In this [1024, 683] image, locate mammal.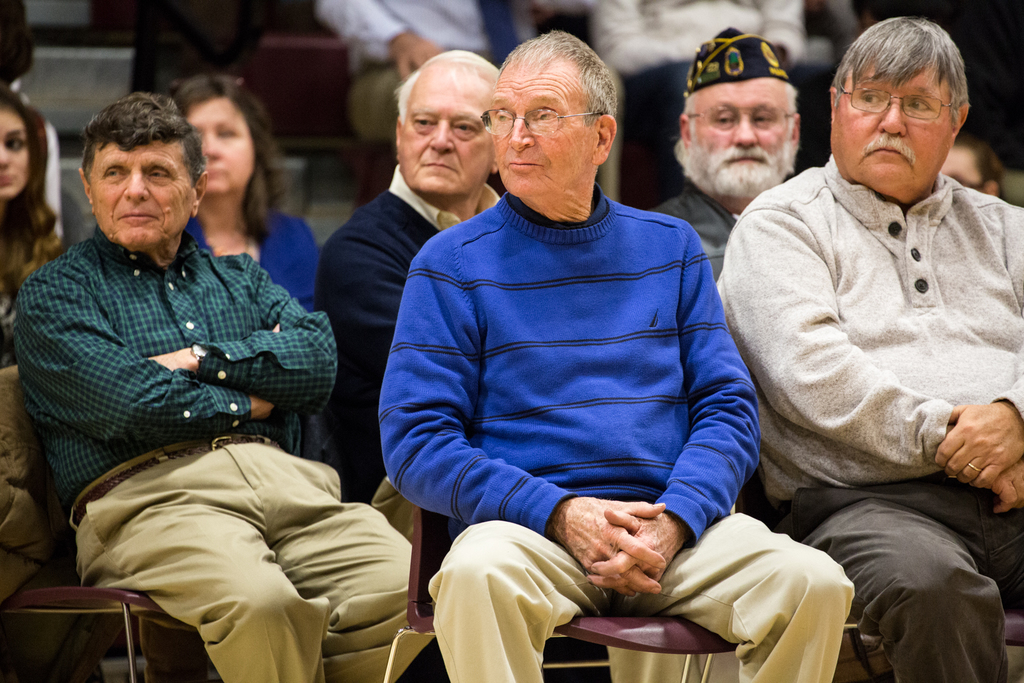
Bounding box: <box>0,94,61,374</box>.
